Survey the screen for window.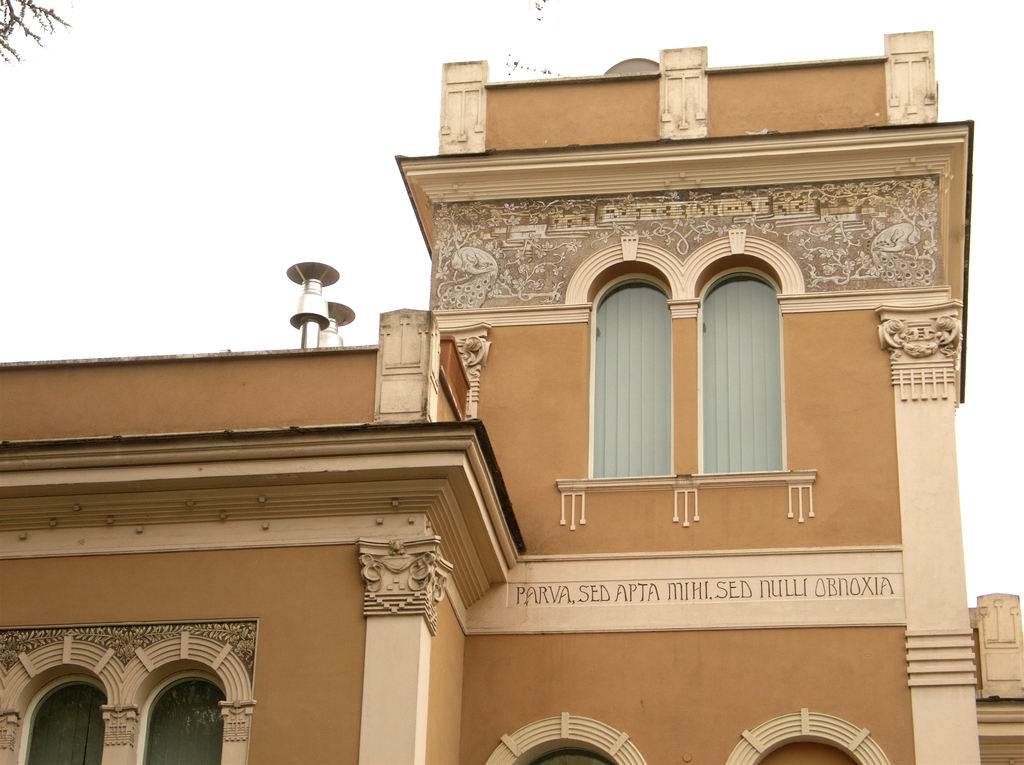
Survey found: box(701, 274, 775, 475).
